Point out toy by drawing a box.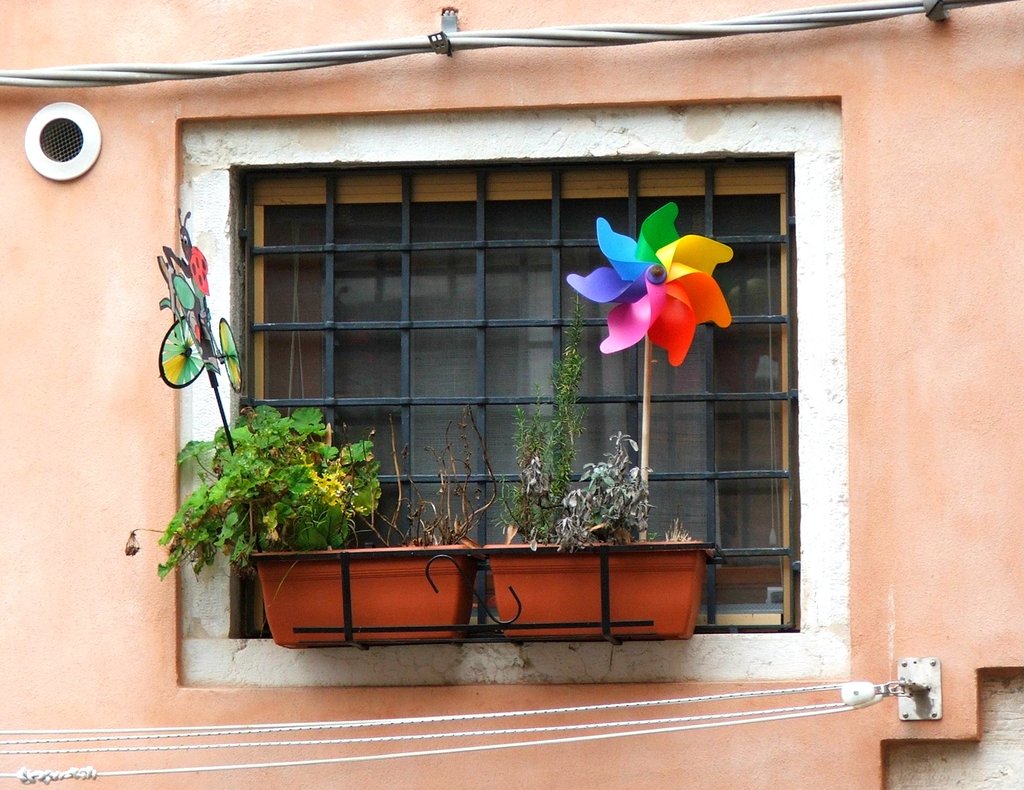
(572, 214, 750, 382).
